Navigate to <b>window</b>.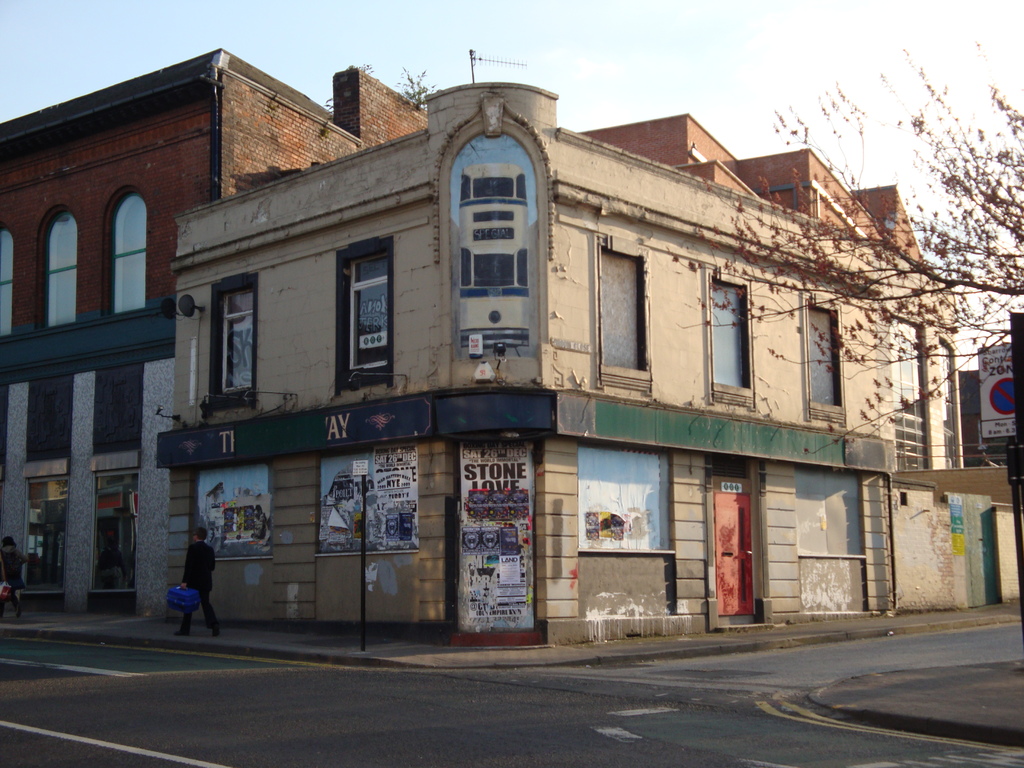
Navigation target: [left=703, top=268, right=758, bottom=409].
